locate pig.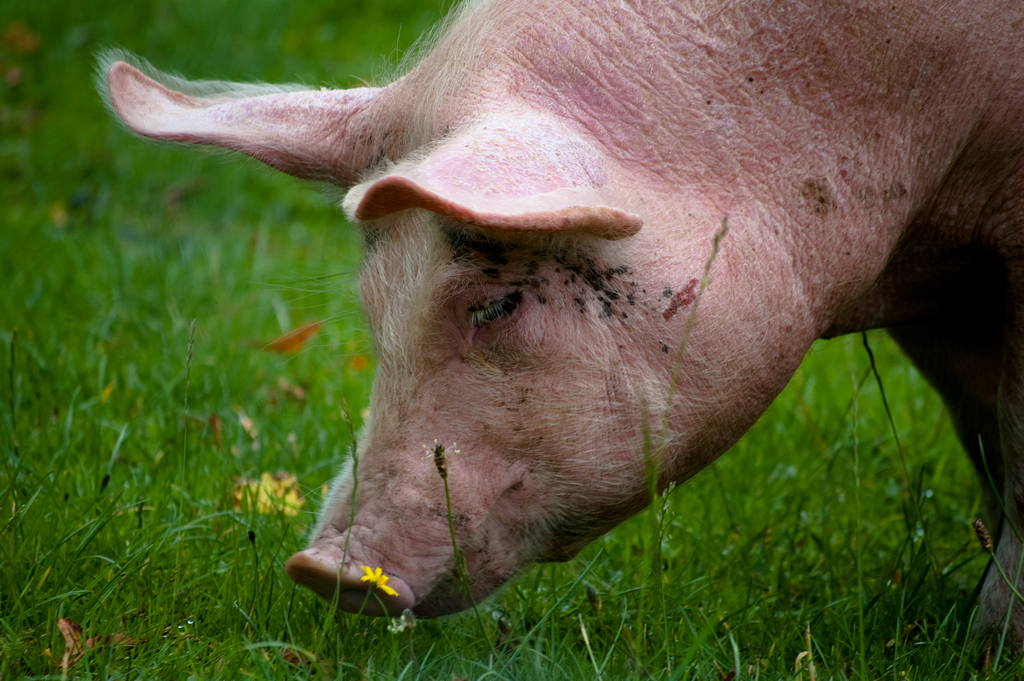
Bounding box: <box>97,0,1023,673</box>.
